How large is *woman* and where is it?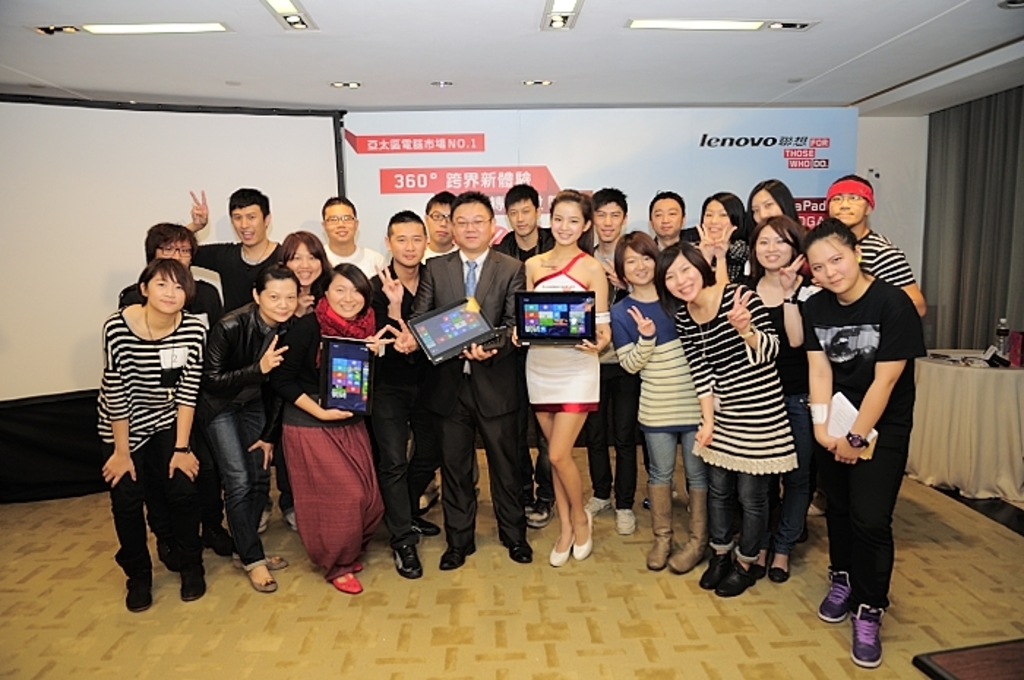
Bounding box: box=[680, 192, 755, 300].
